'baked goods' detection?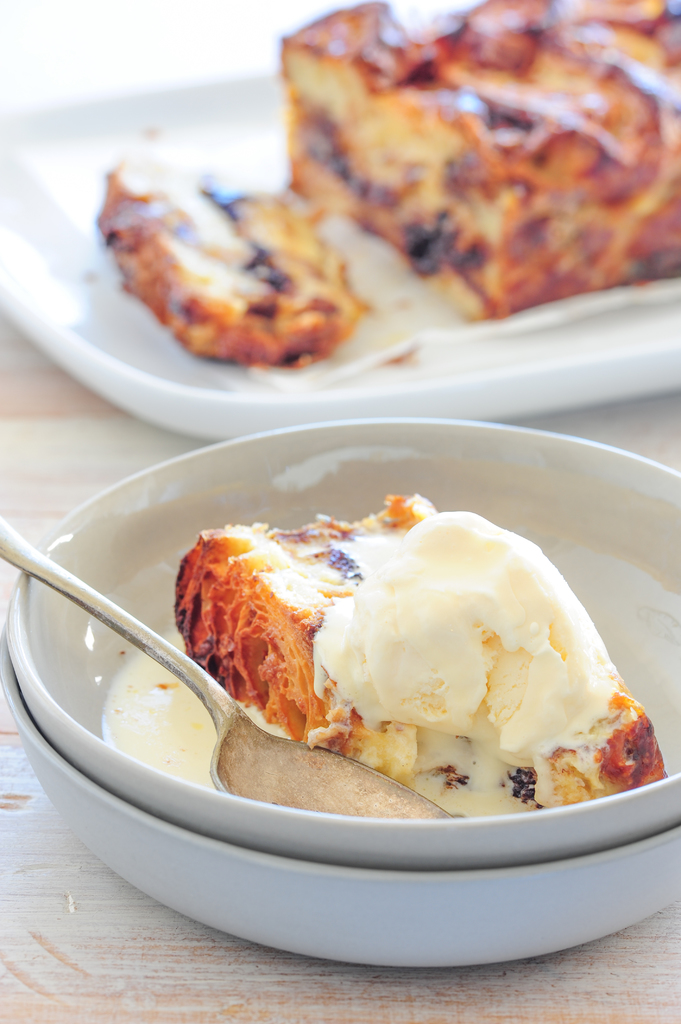
bbox=[211, 503, 658, 840]
